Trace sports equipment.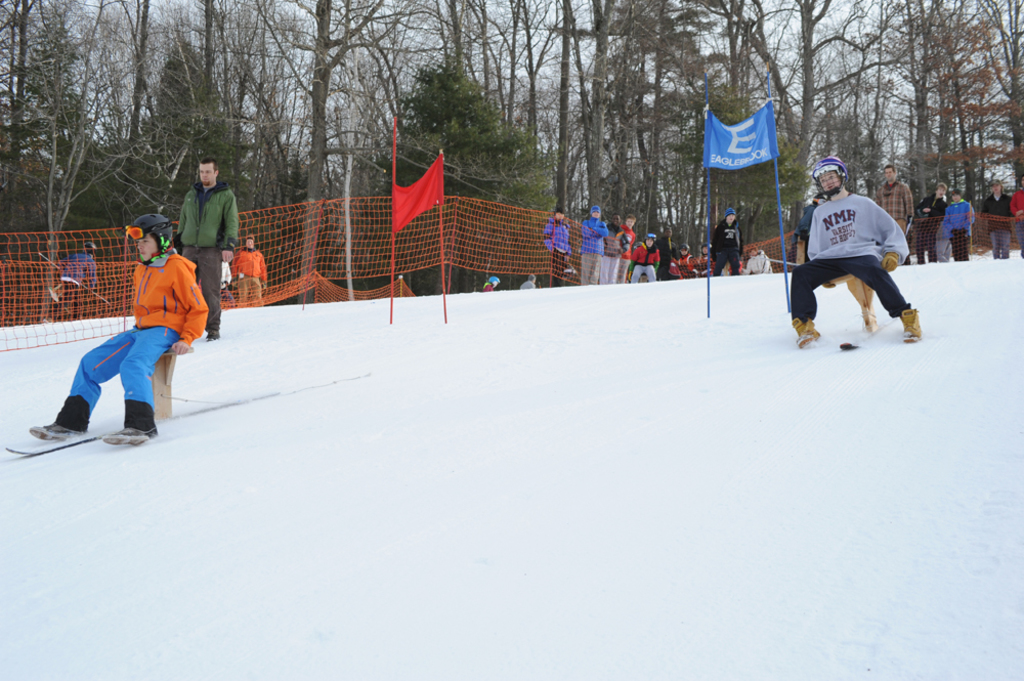
Traced to 33, 423, 79, 443.
